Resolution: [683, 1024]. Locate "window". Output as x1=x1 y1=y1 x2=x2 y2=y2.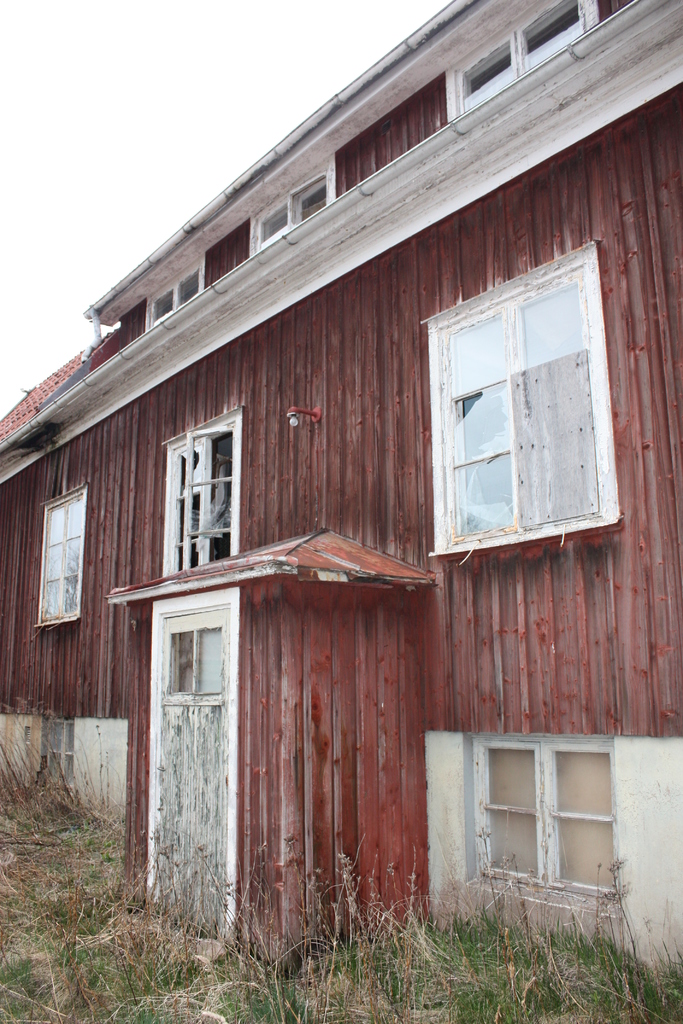
x1=31 y1=472 x2=97 y2=631.
